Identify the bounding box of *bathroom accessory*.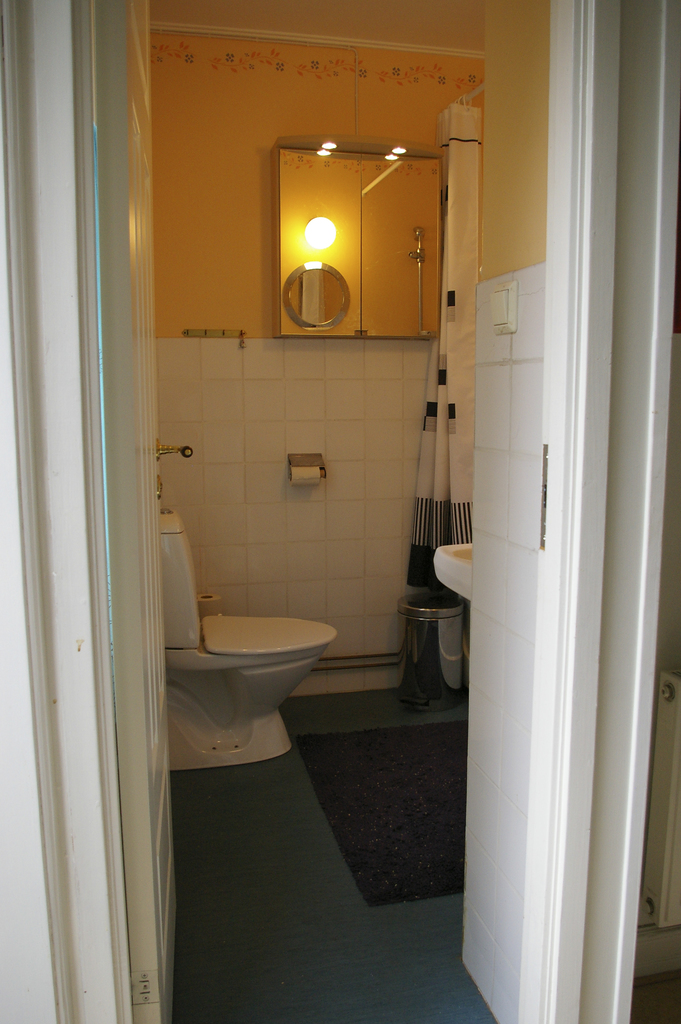
crop(413, 540, 482, 633).
